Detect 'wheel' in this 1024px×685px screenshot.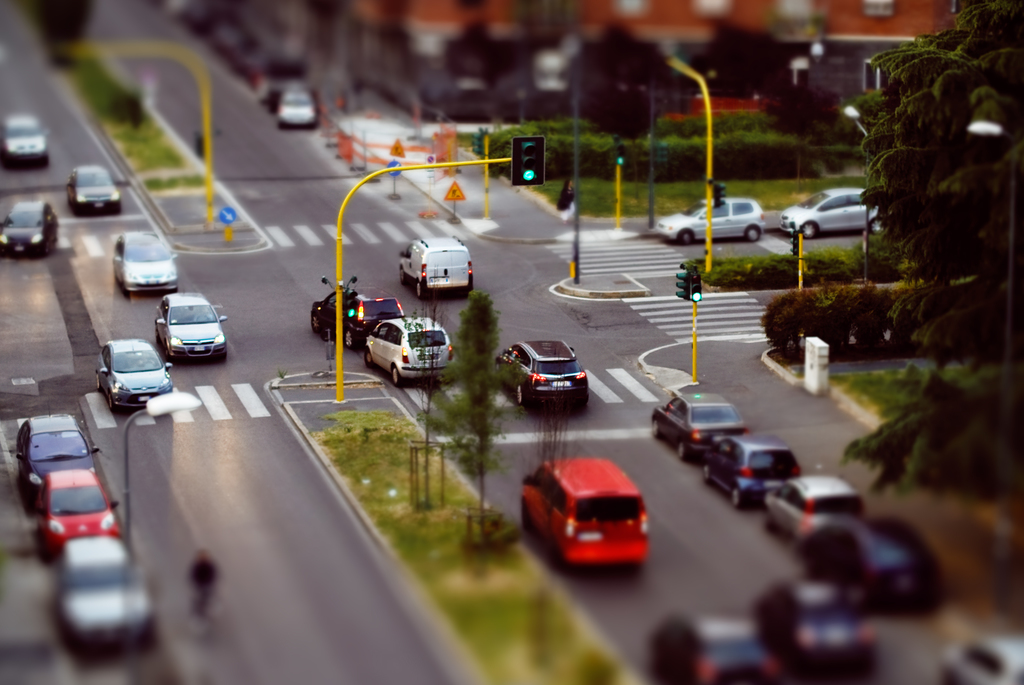
Detection: box(512, 389, 525, 408).
